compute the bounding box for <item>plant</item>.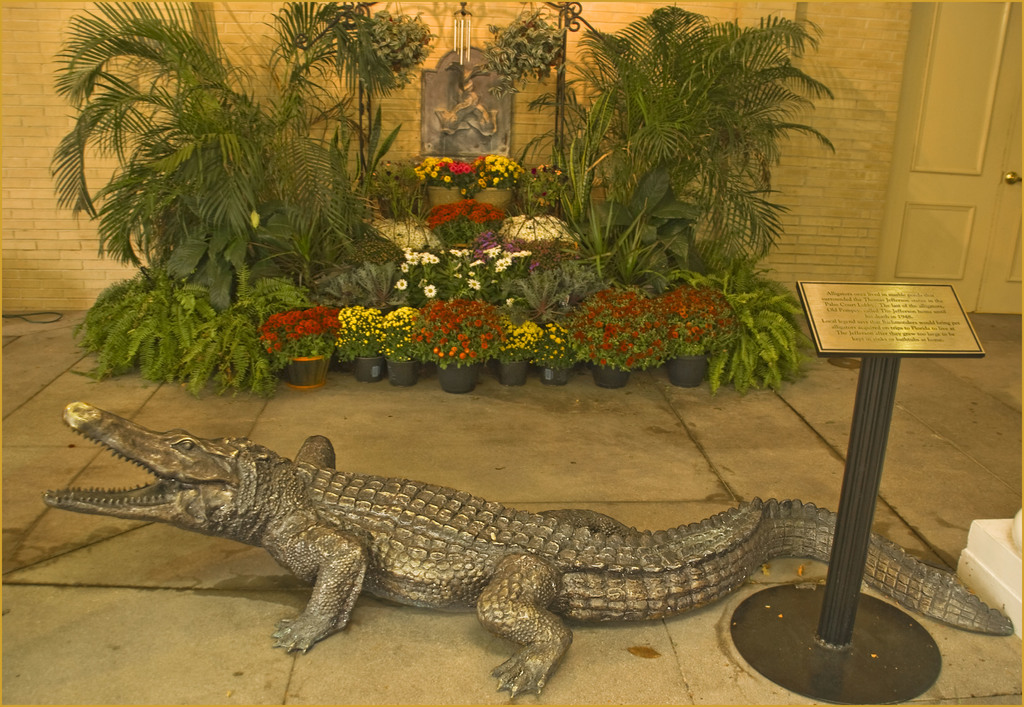
pyautogui.locateOnScreen(523, 159, 556, 215).
